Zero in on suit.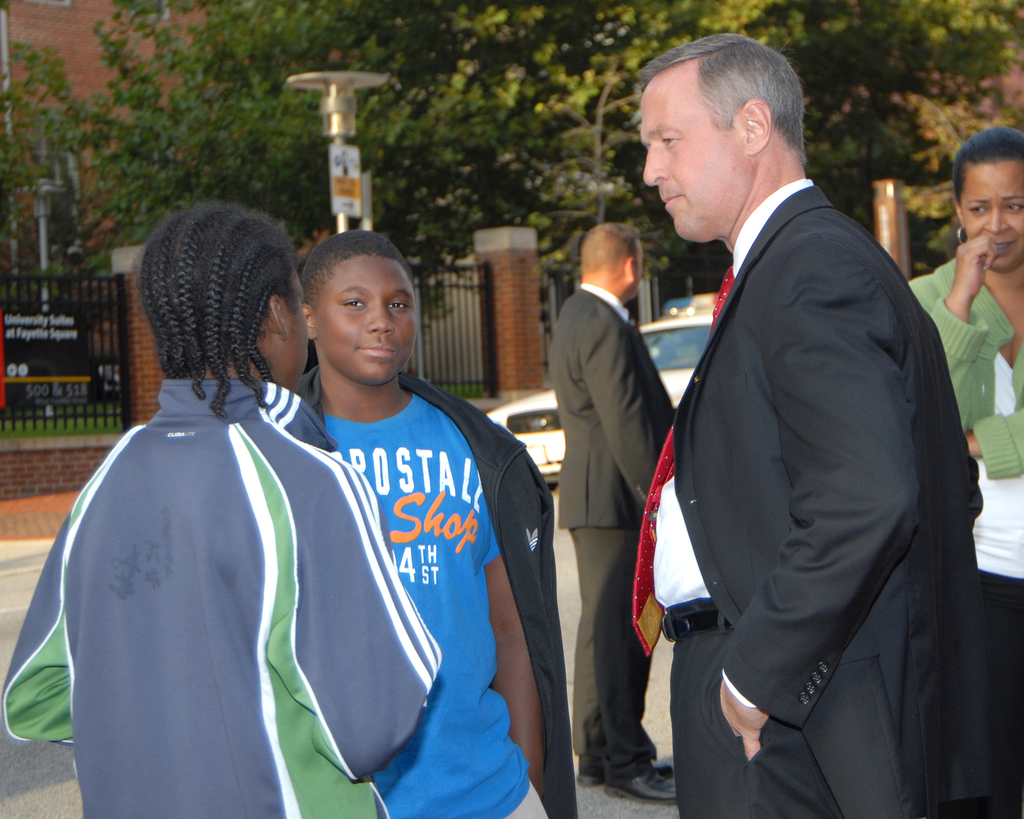
Zeroed in: x1=552 y1=285 x2=676 y2=780.
